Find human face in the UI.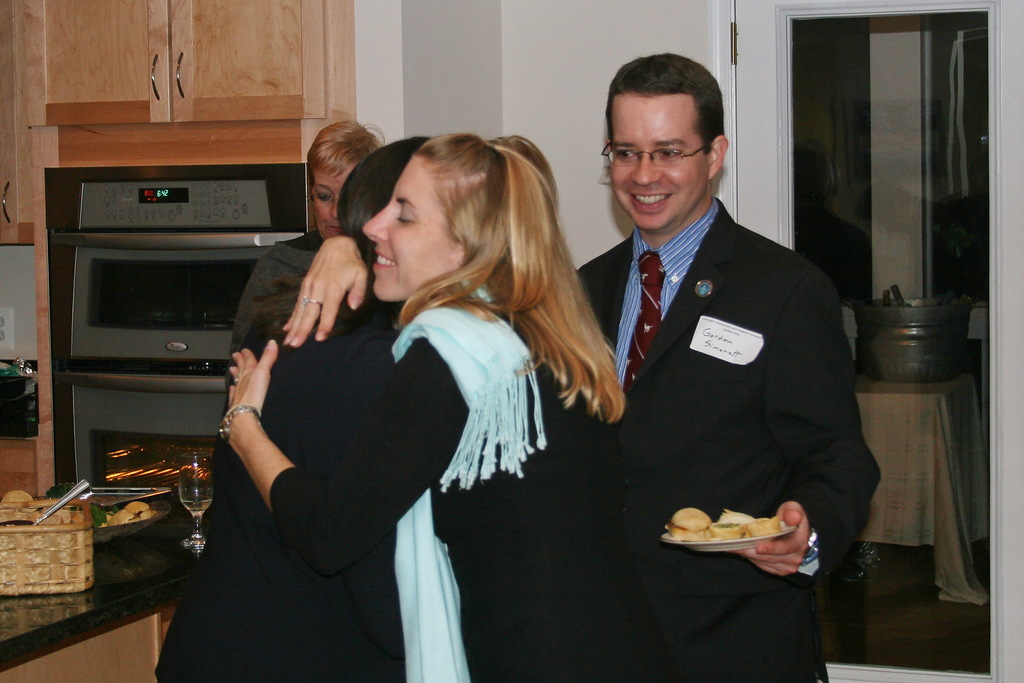
UI element at crop(309, 169, 355, 240).
